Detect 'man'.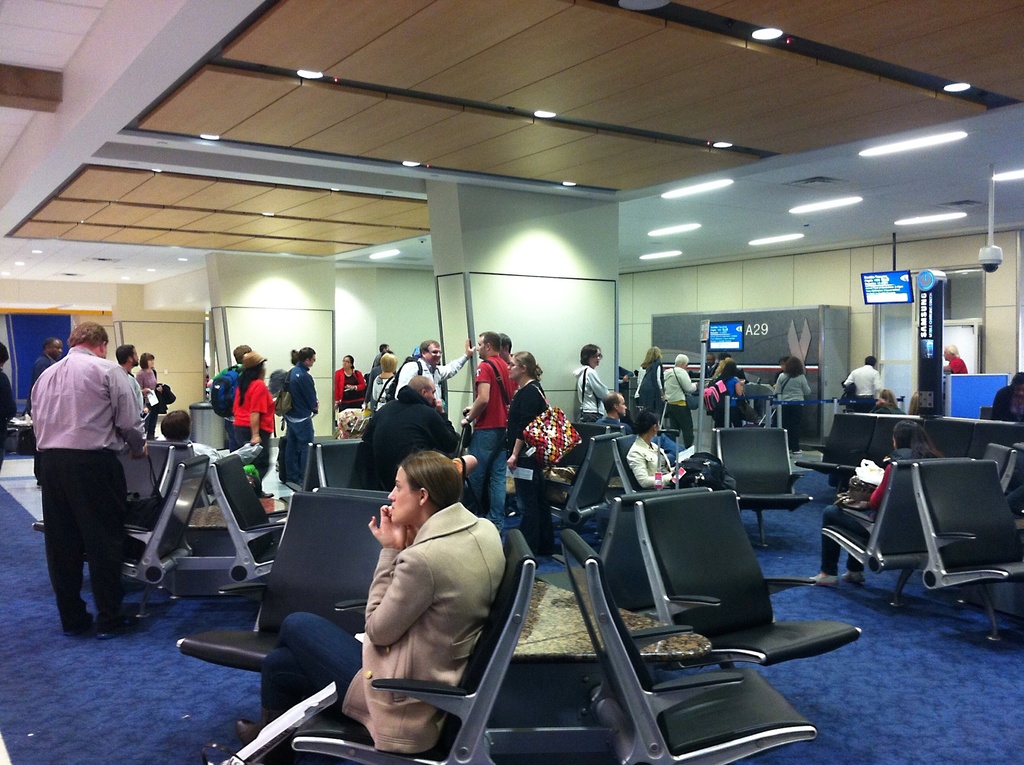
Detected at select_region(344, 378, 467, 503).
